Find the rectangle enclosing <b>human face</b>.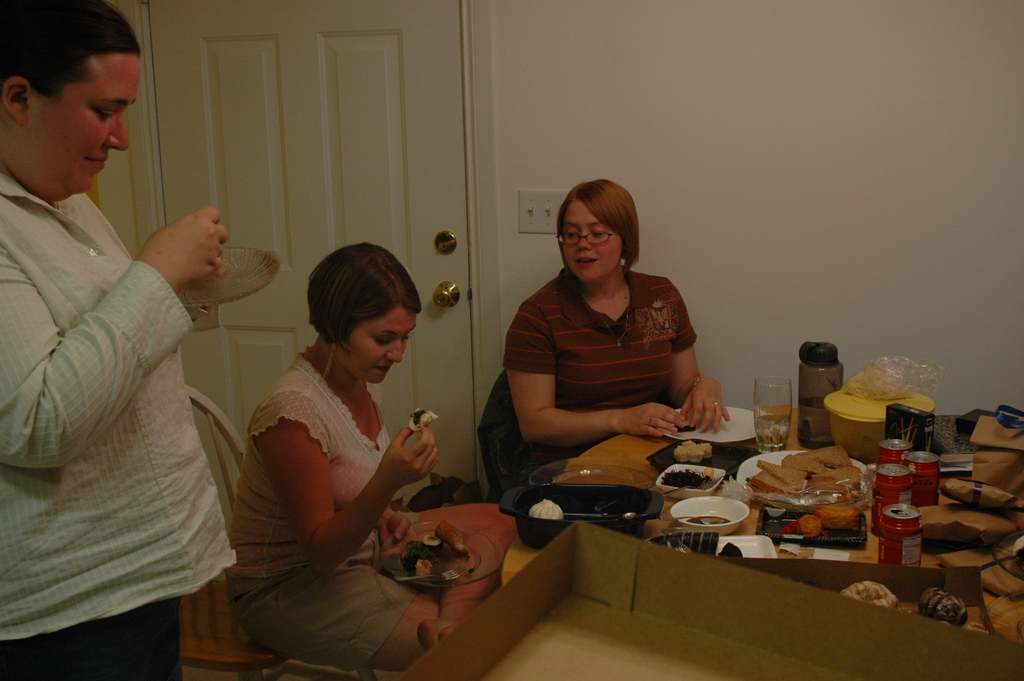
(557,202,621,280).
